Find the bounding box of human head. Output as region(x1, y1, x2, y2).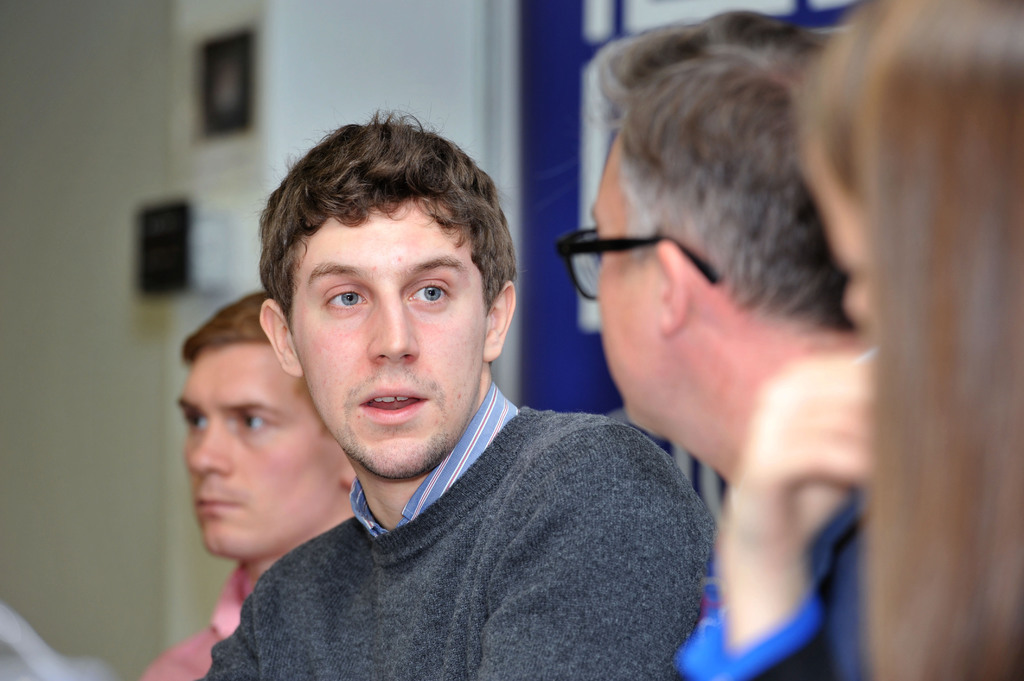
region(188, 292, 354, 562).
